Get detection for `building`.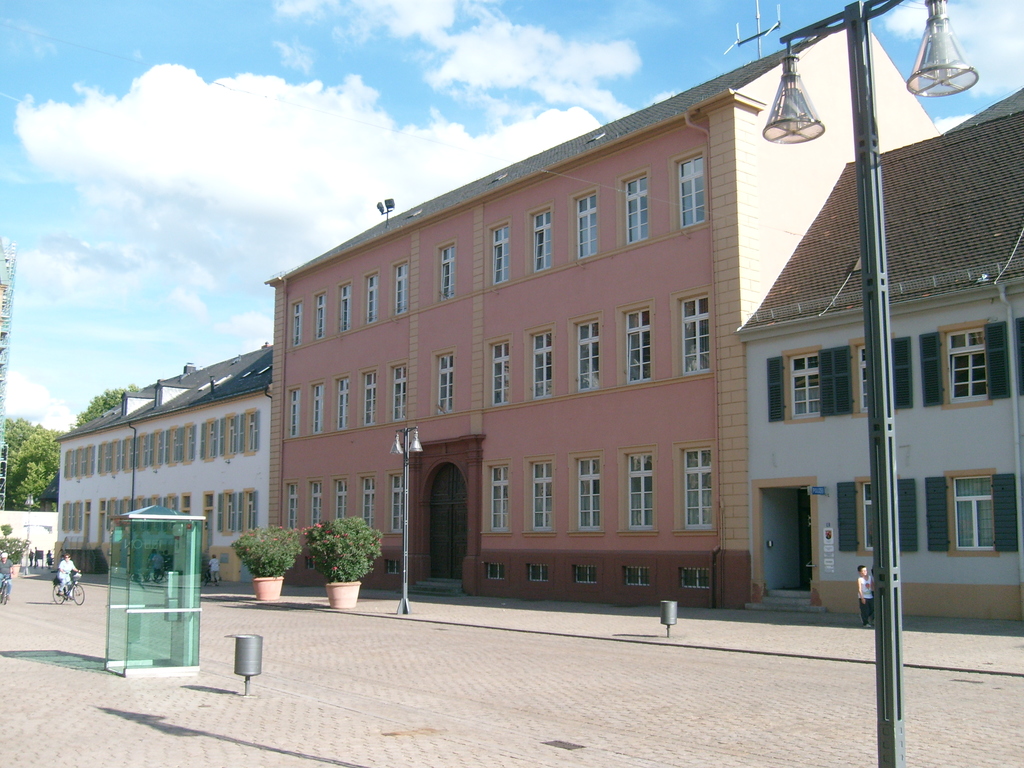
Detection: (x1=49, y1=340, x2=277, y2=586).
